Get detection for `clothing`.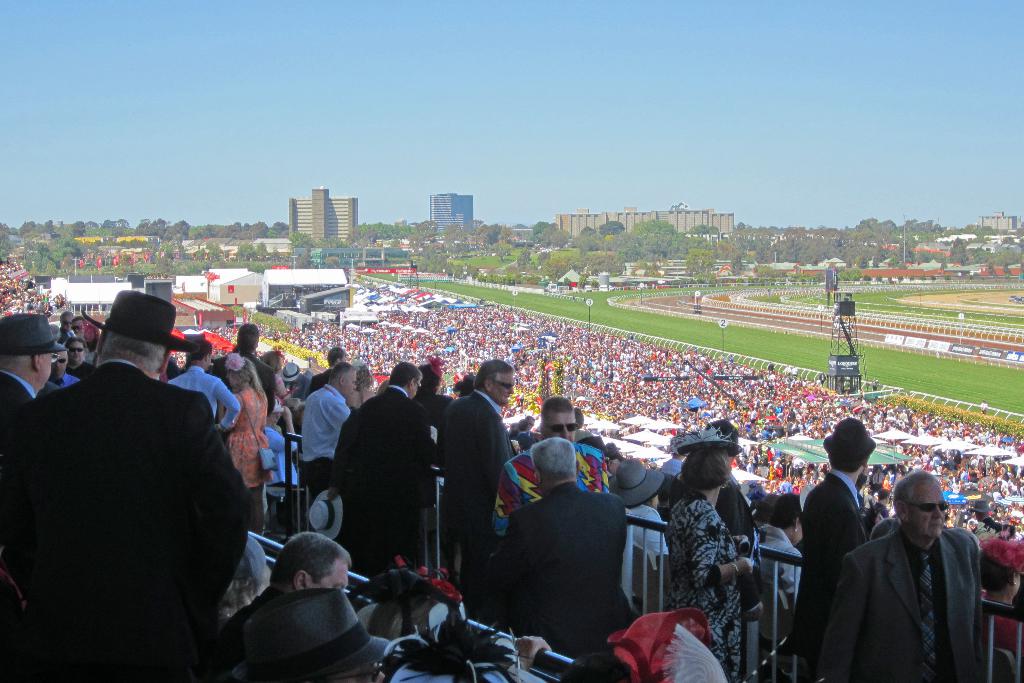
Detection: rect(349, 389, 437, 570).
